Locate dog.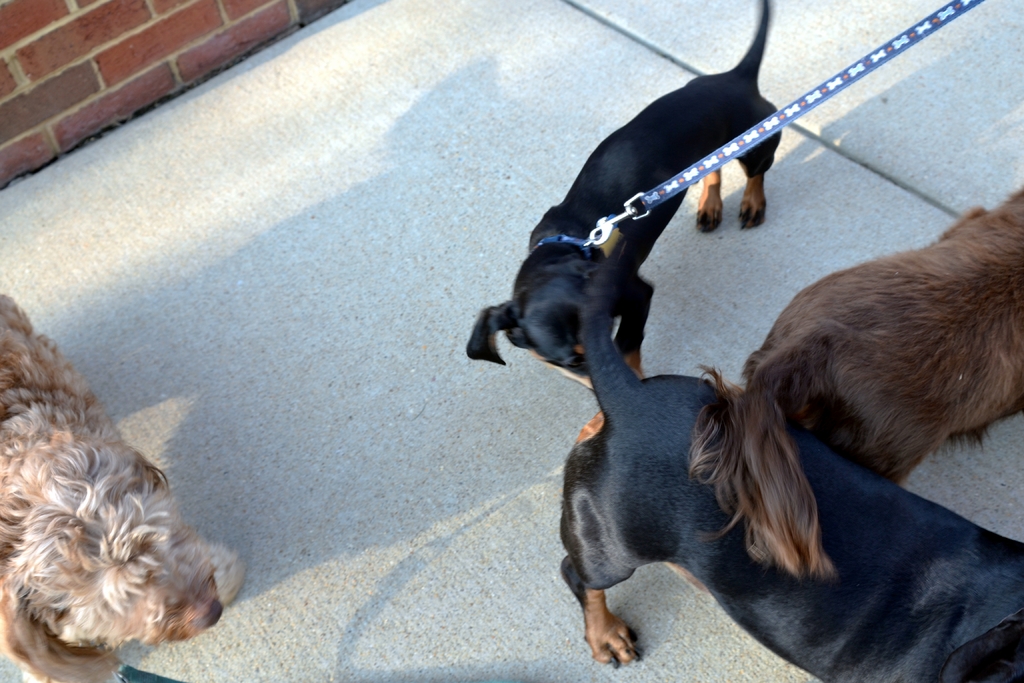
Bounding box: pyautogui.locateOnScreen(556, 265, 1023, 682).
